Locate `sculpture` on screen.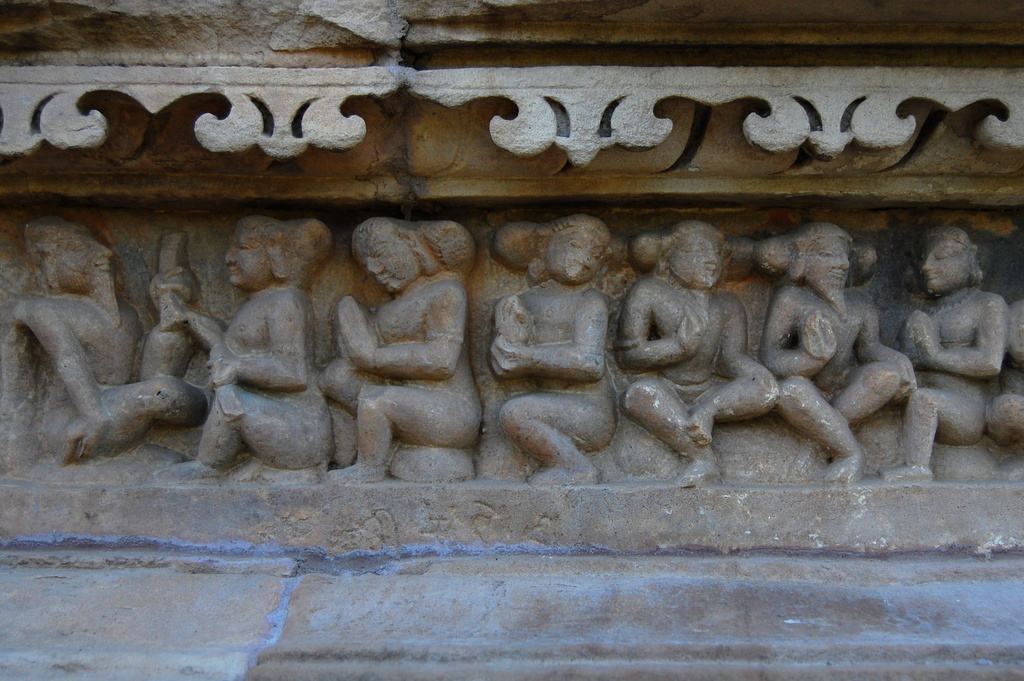
On screen at locate(320, 216, 484, 489).
